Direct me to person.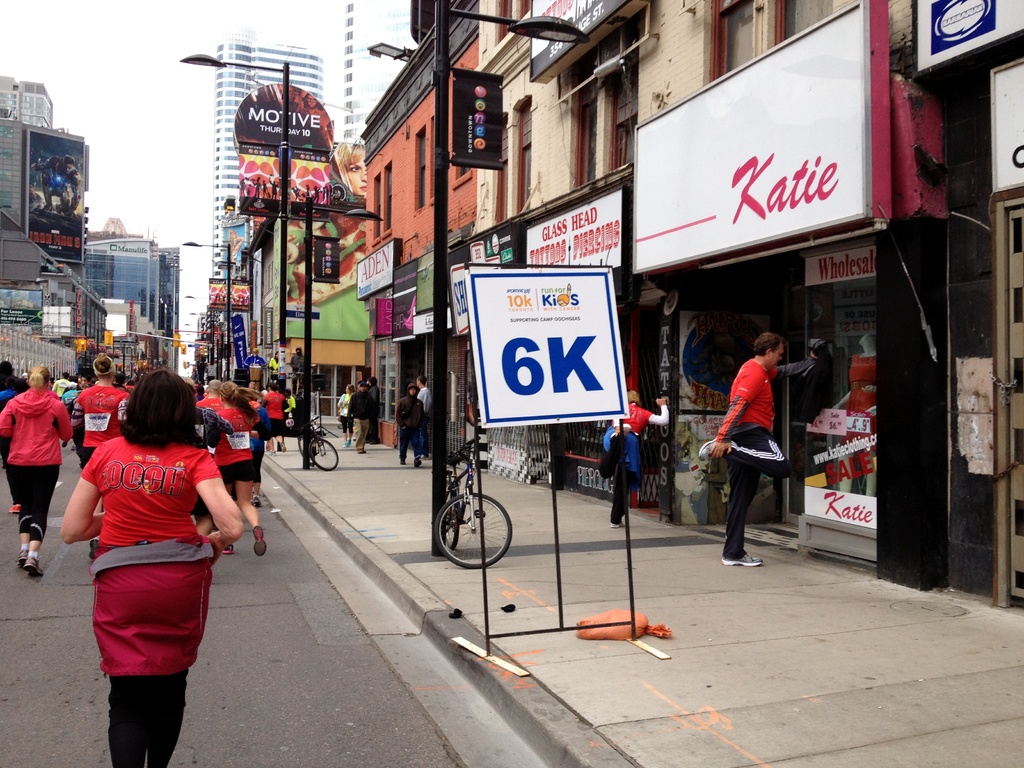
Direction: region(76, 360, 248, 763).
